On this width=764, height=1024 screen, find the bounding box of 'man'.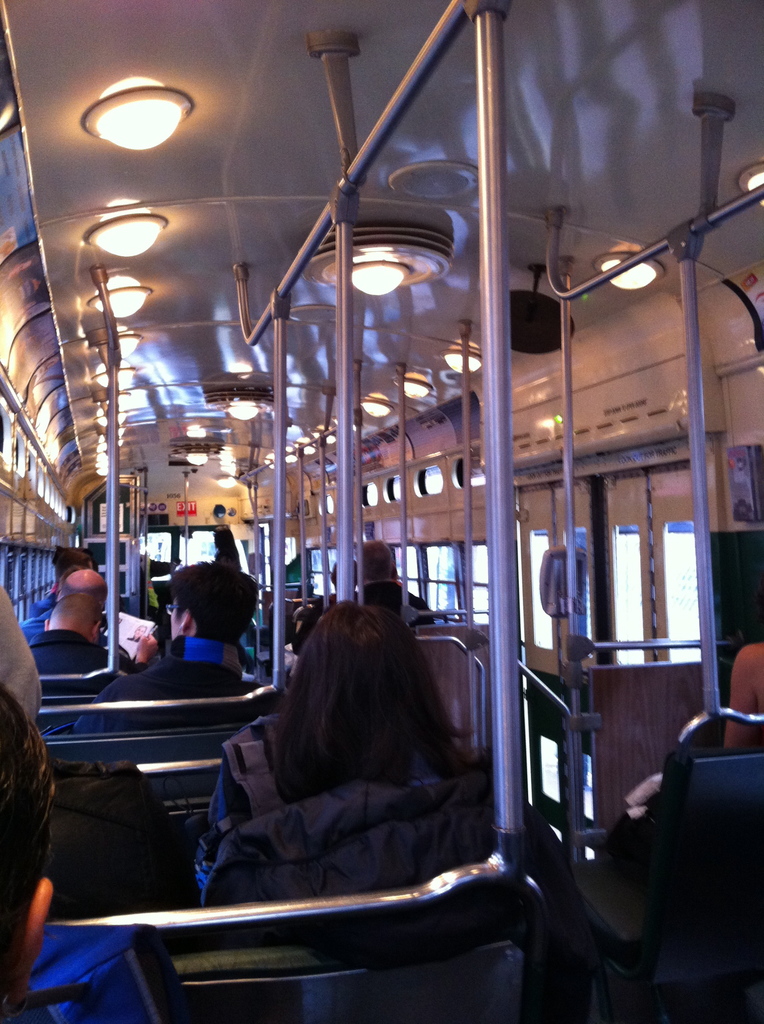
Bounding box: 22/570/160/668.
